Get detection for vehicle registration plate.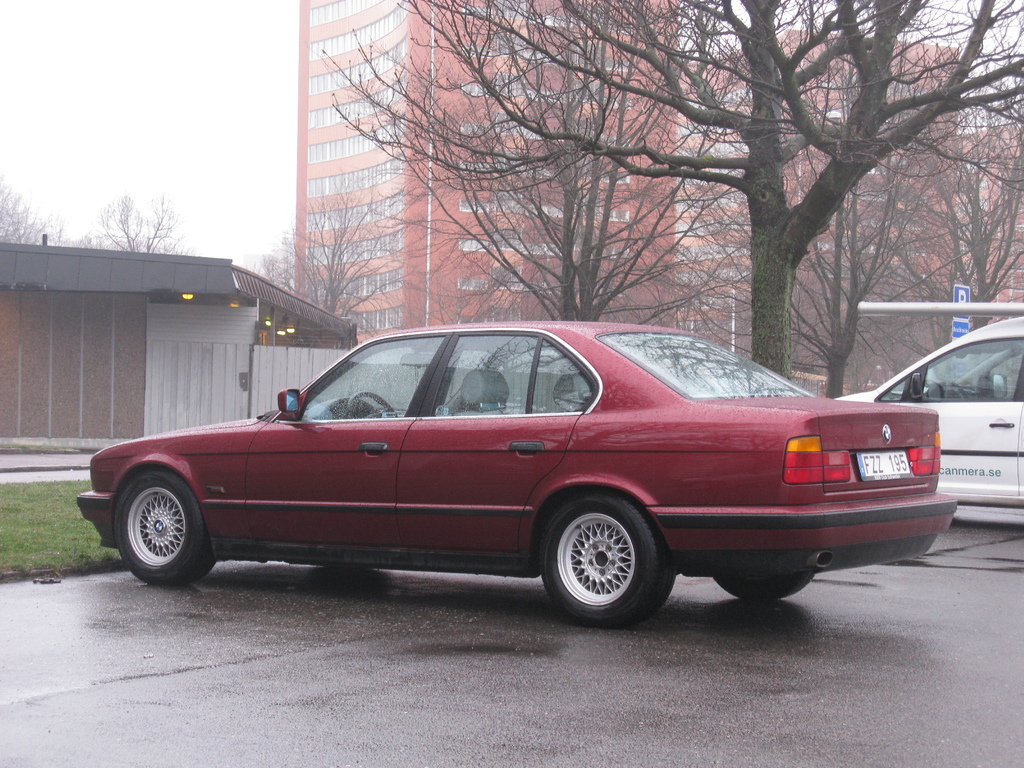
Detection: box(853, 449, 917, 479).
